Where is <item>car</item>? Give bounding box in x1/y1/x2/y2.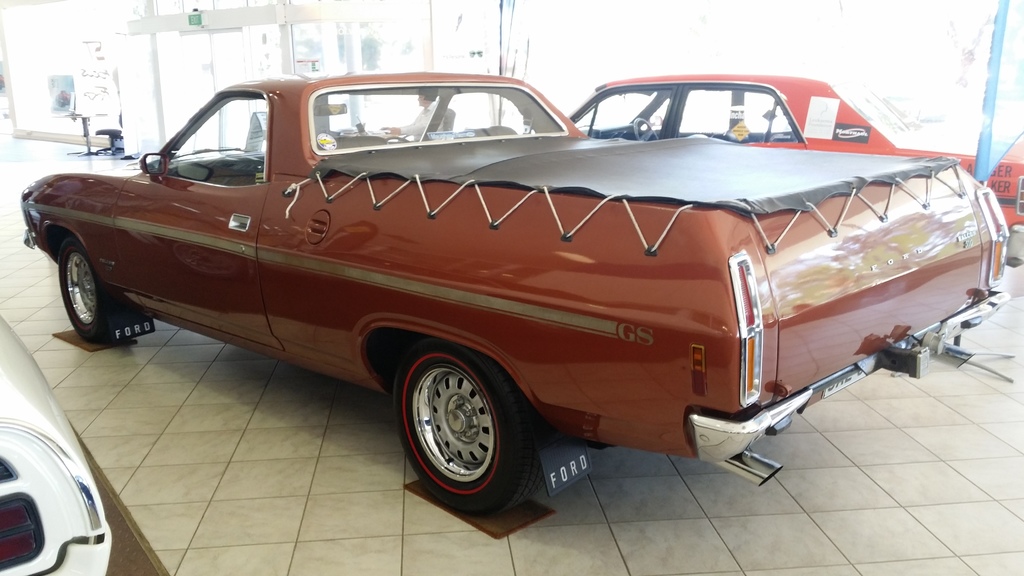
568/76/1023/268.
